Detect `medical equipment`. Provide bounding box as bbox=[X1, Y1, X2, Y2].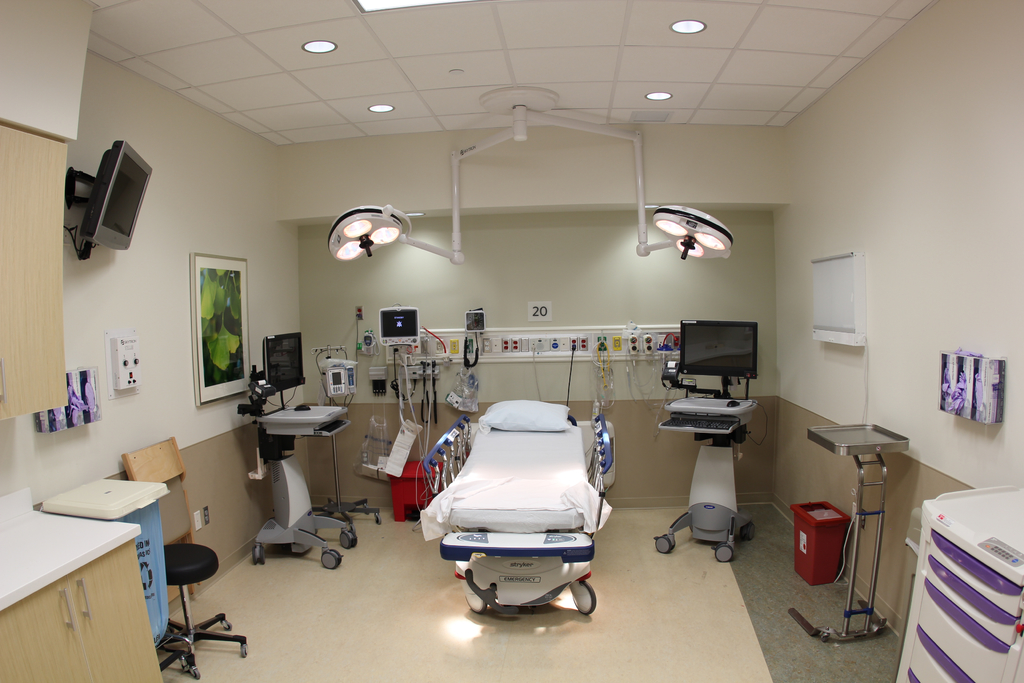
bbox=[415, 336, 637, 670].
